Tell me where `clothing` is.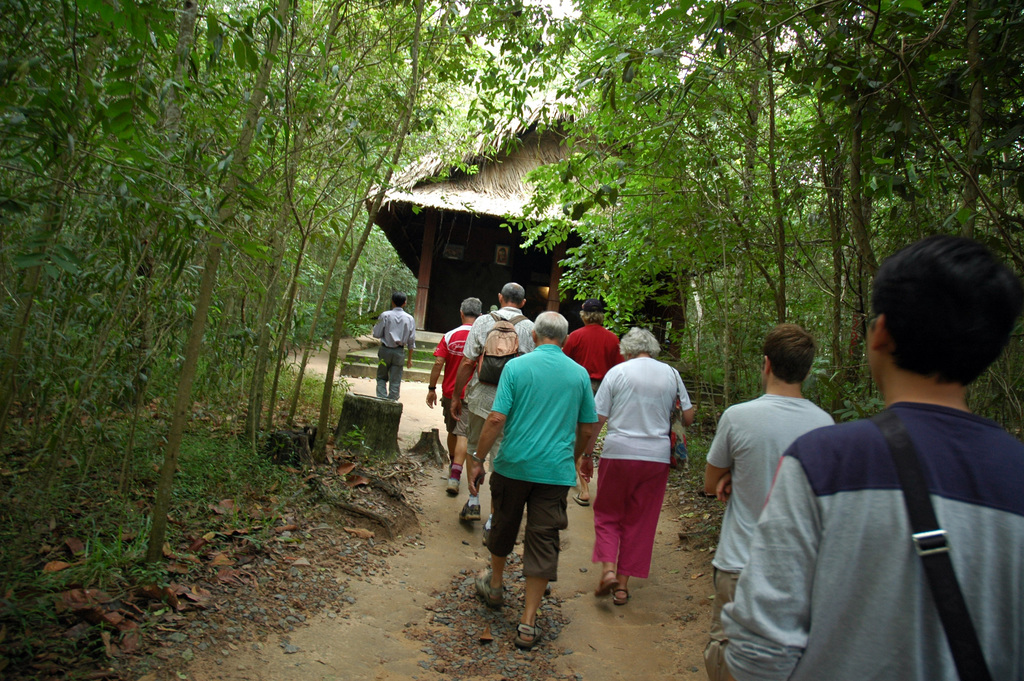
`clothing` is at rect(723, 402, 1023, 680).
